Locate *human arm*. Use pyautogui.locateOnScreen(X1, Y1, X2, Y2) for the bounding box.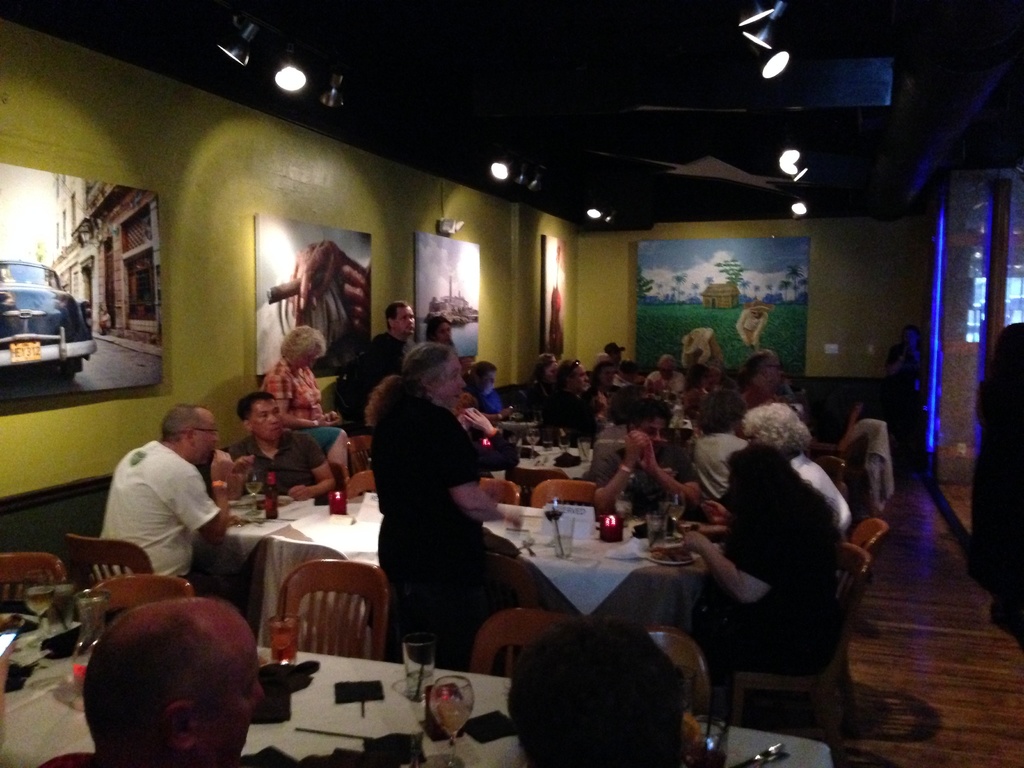
pyautogui.locateOnScreen(445, 419, 515, 527).
